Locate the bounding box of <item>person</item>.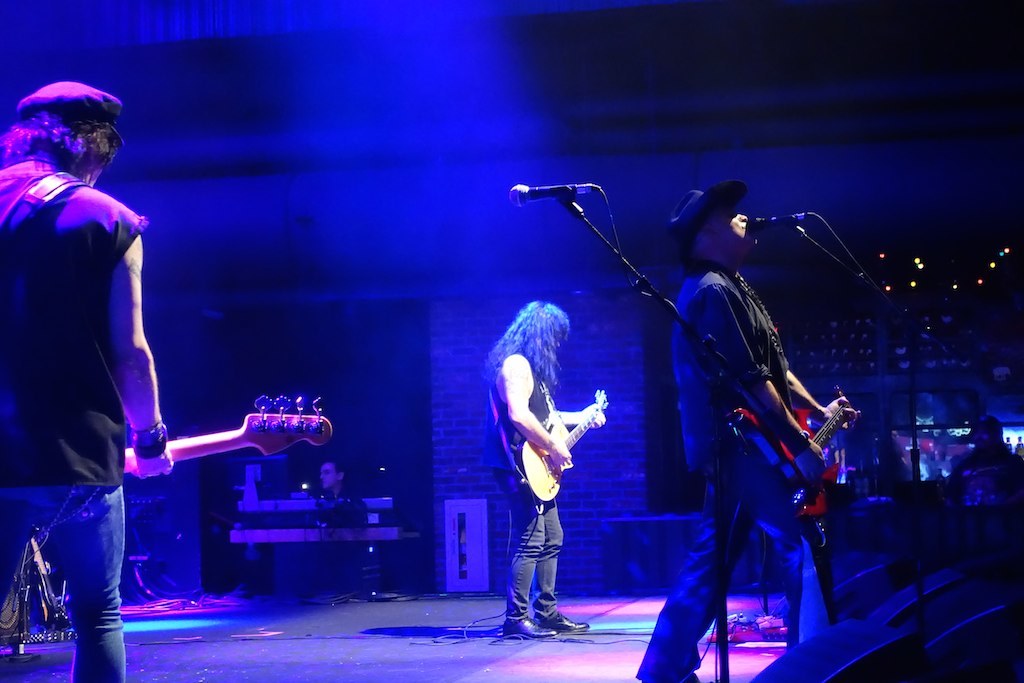
Bounding box: (317,459,355,495).
